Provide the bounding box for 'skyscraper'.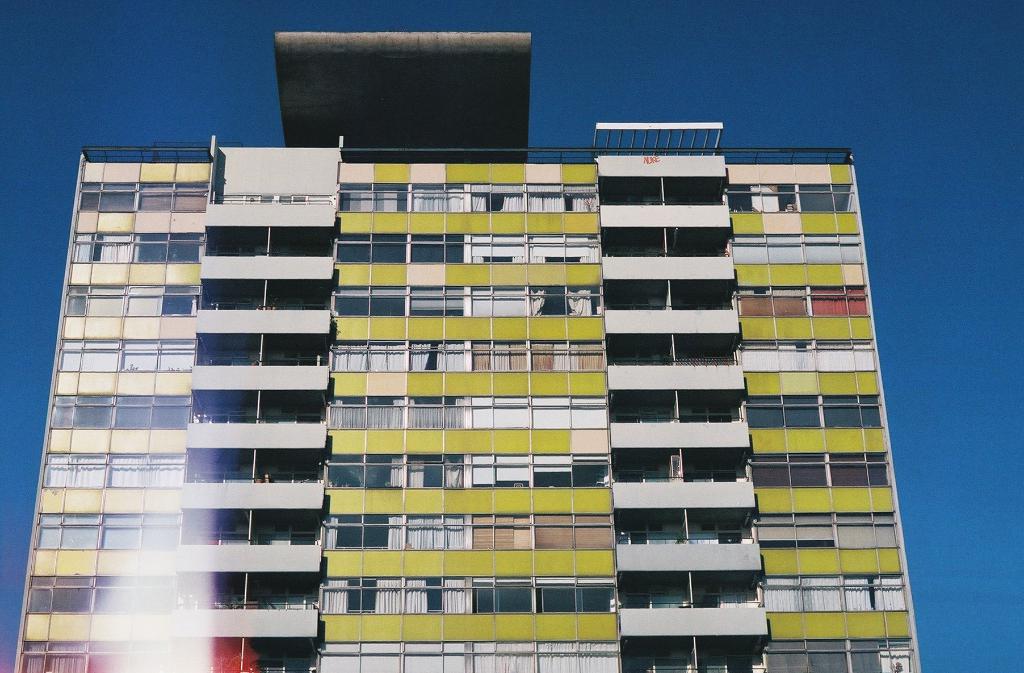
(6,28,922,672).
